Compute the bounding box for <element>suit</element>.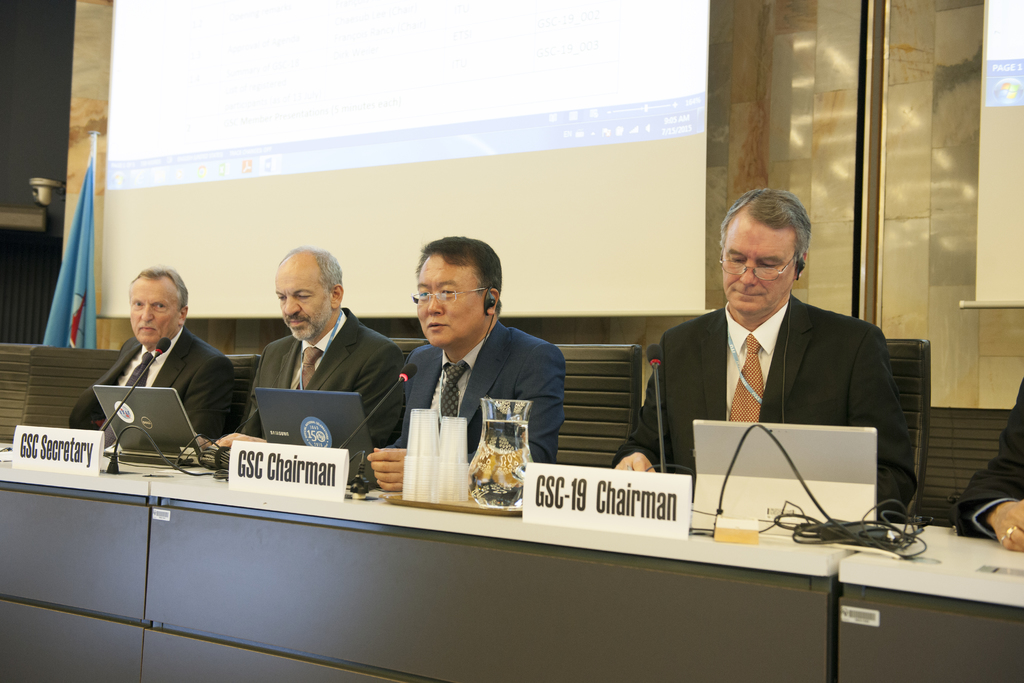
x1=951, y1=379, x2=1023, y2=541.
